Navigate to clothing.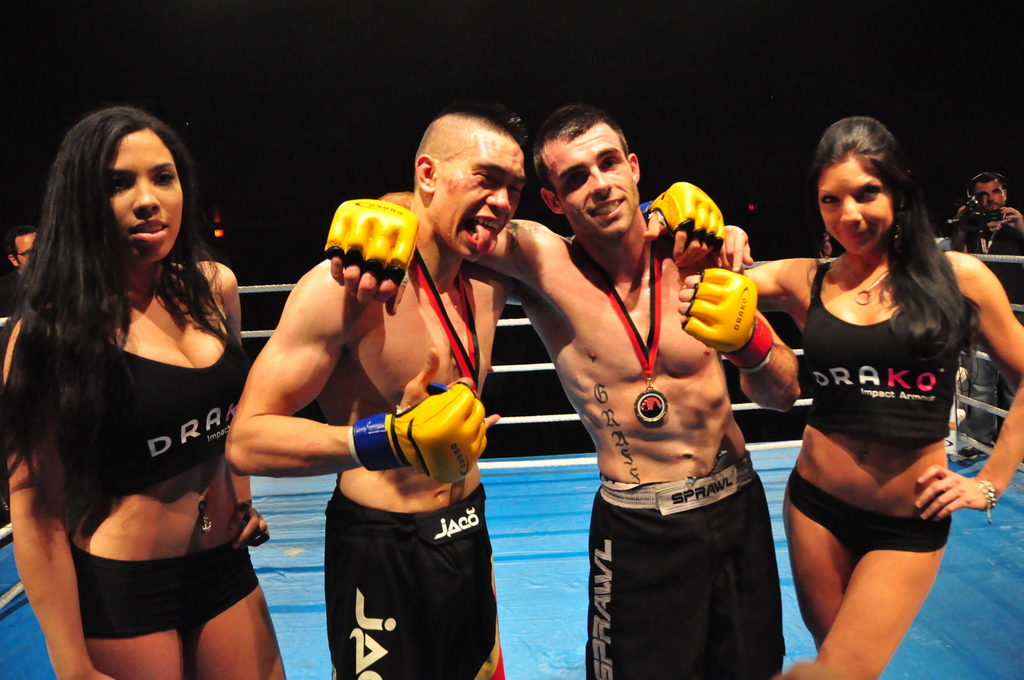
Navigation target: <bbox>941, 208, 1023, 305</bbox>.
